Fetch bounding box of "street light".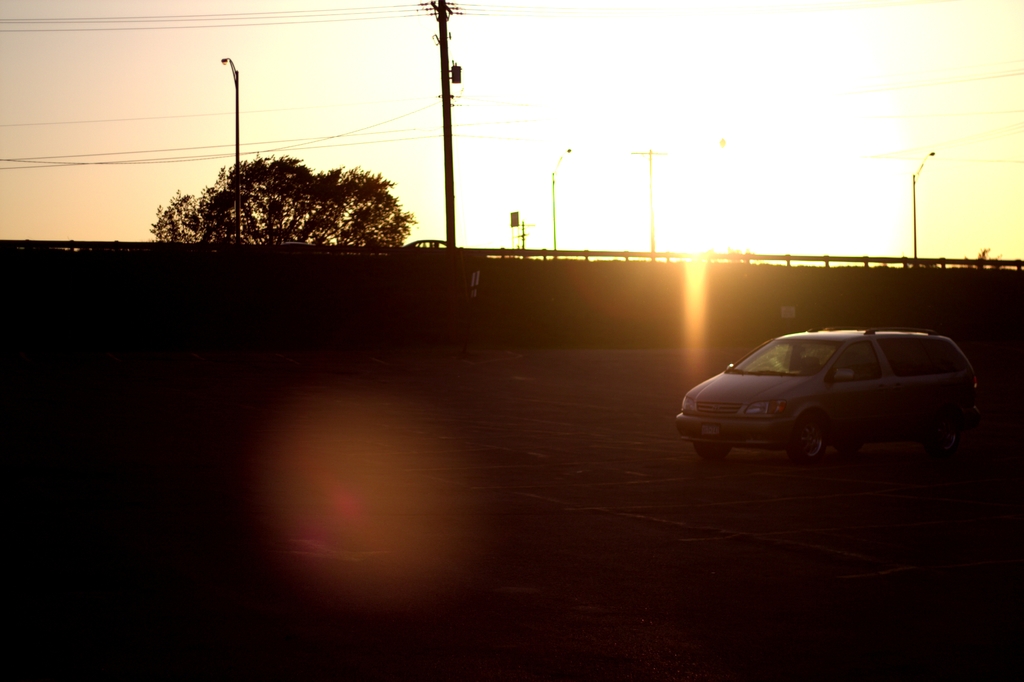
Bbox: [546, 149, 571, 253].
